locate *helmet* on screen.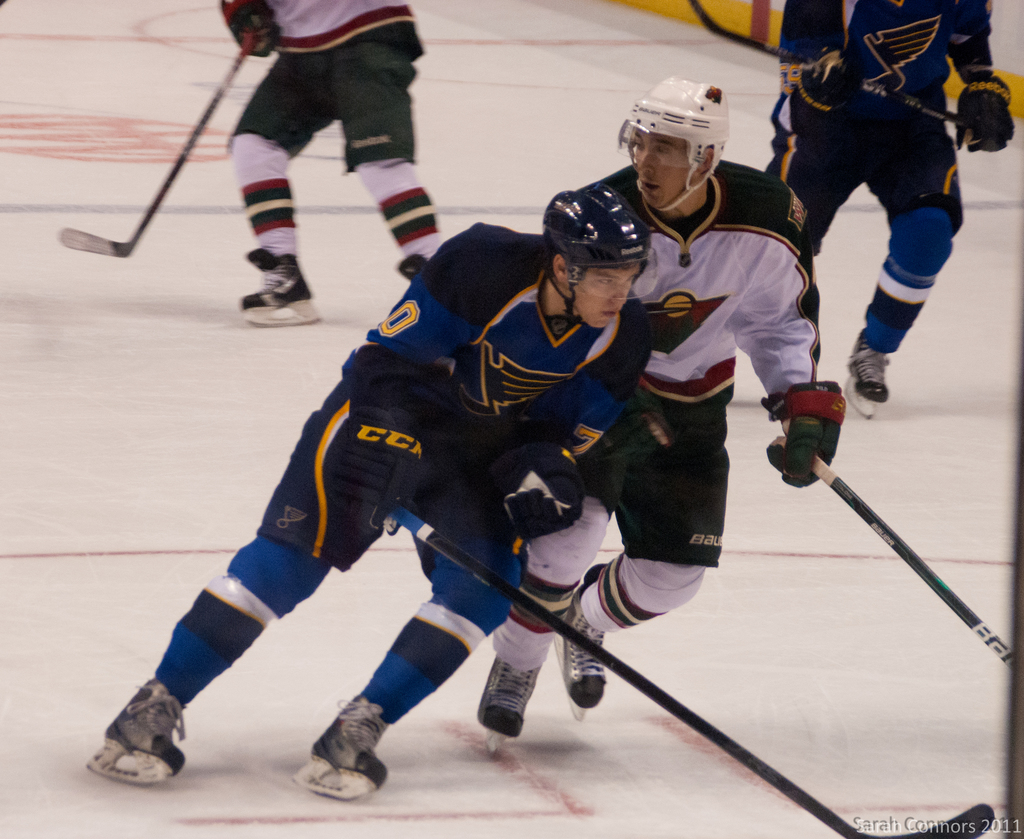
On screen at crop(538, 179, 655, 325).
